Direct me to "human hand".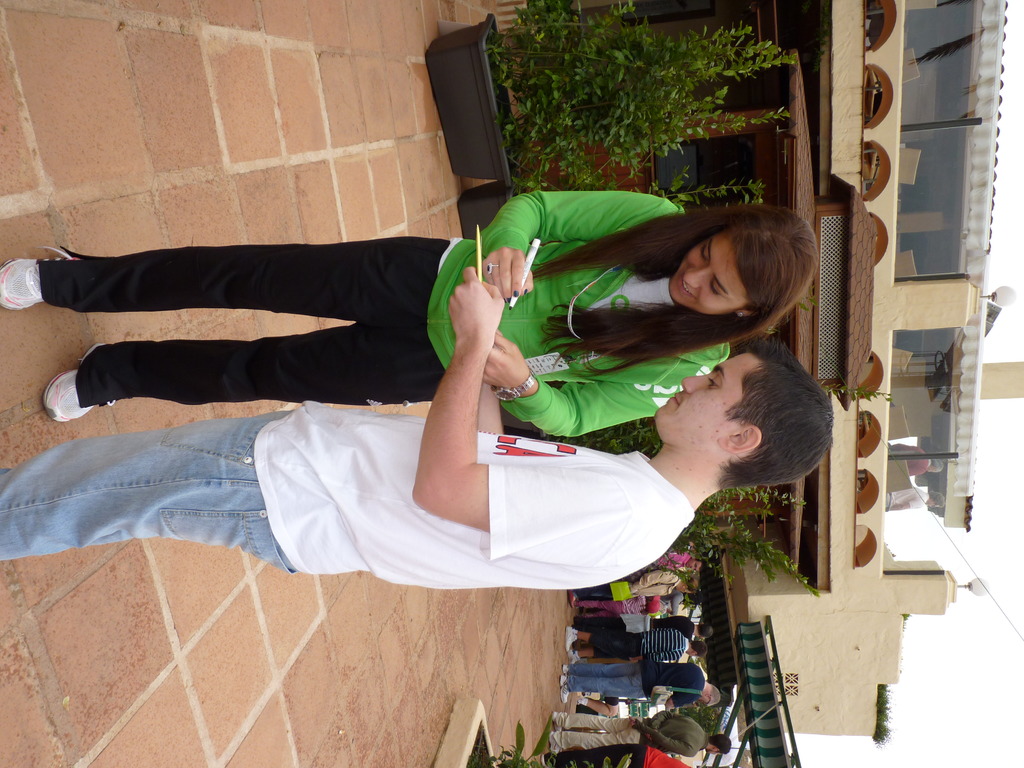
Direction: <bbox>481, 248, 534, 303</bbox>.
